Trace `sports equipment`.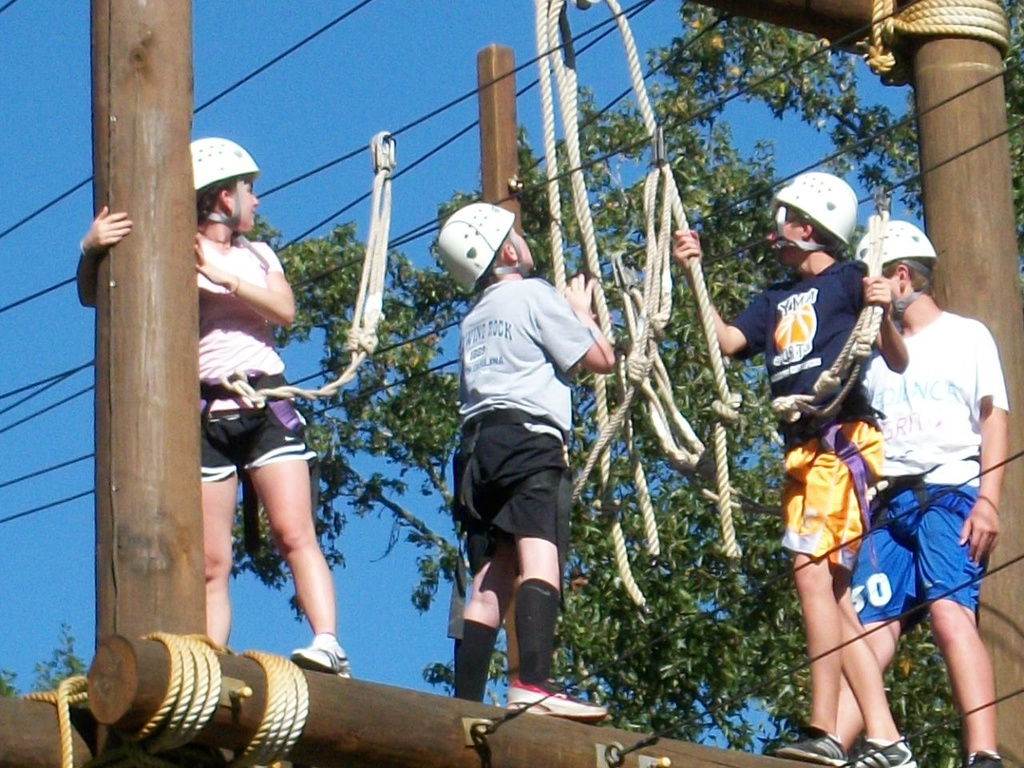
Traced to [x1=434, y1=196, x2=537, y2=294].
